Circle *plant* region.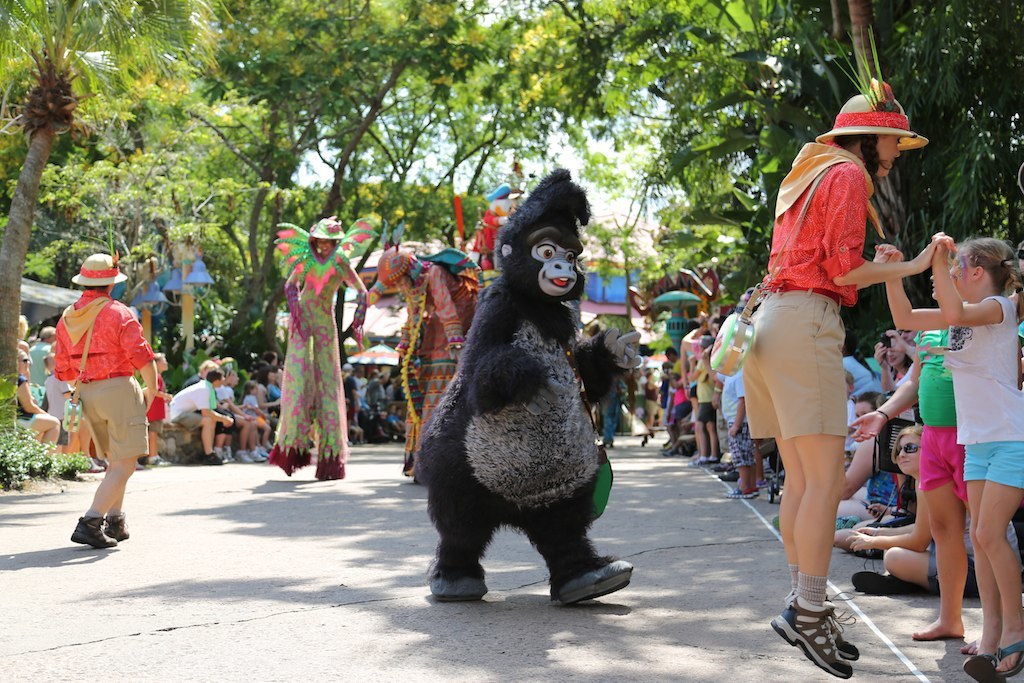
Region: pyautogui.locateOnScreen(51, 447, 93, 474).
